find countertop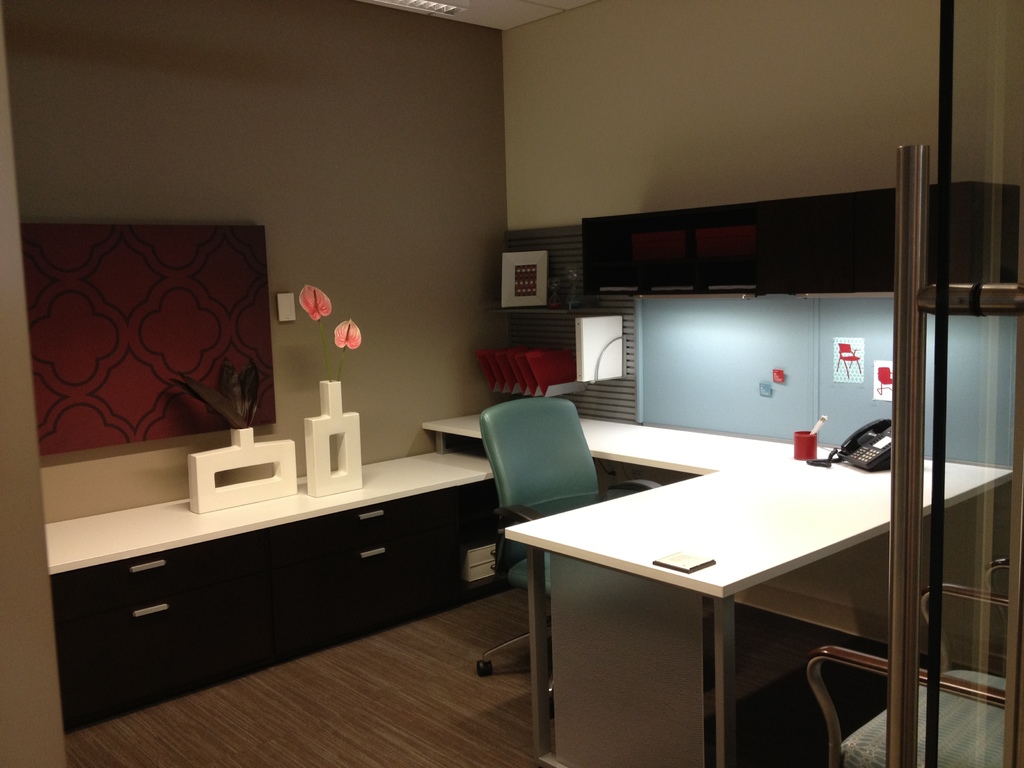
bbox=(42, 445, 497, 727)
